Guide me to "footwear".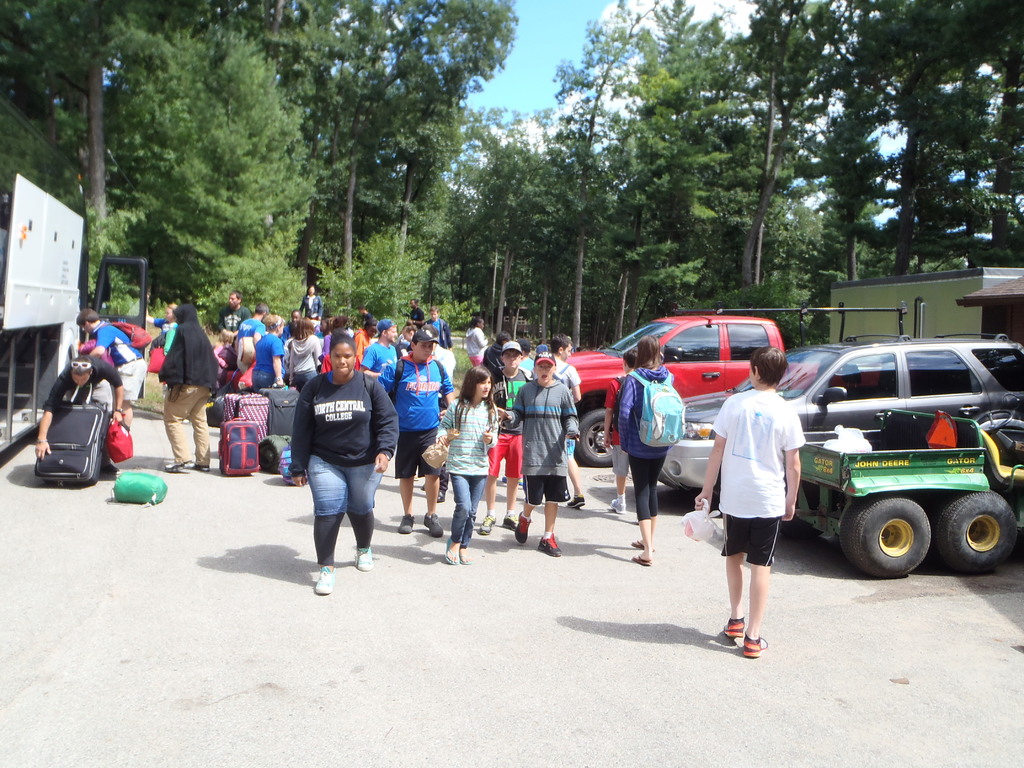
Guidance: Rect(632, 554, 653, 564).
